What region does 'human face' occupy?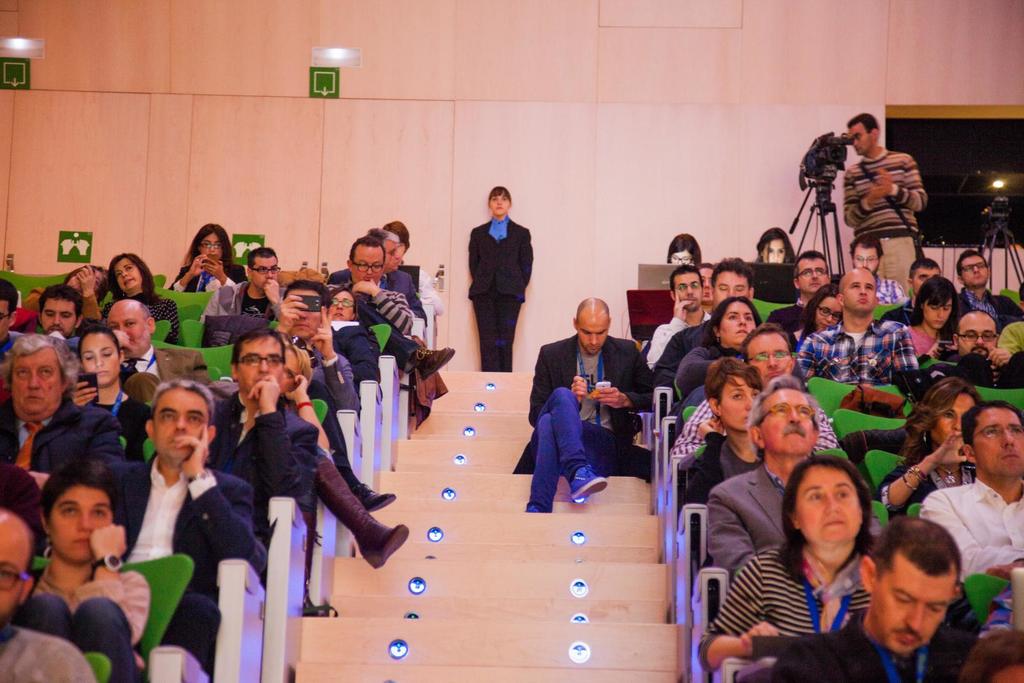
bbox=(577, 309, 610, 356).
